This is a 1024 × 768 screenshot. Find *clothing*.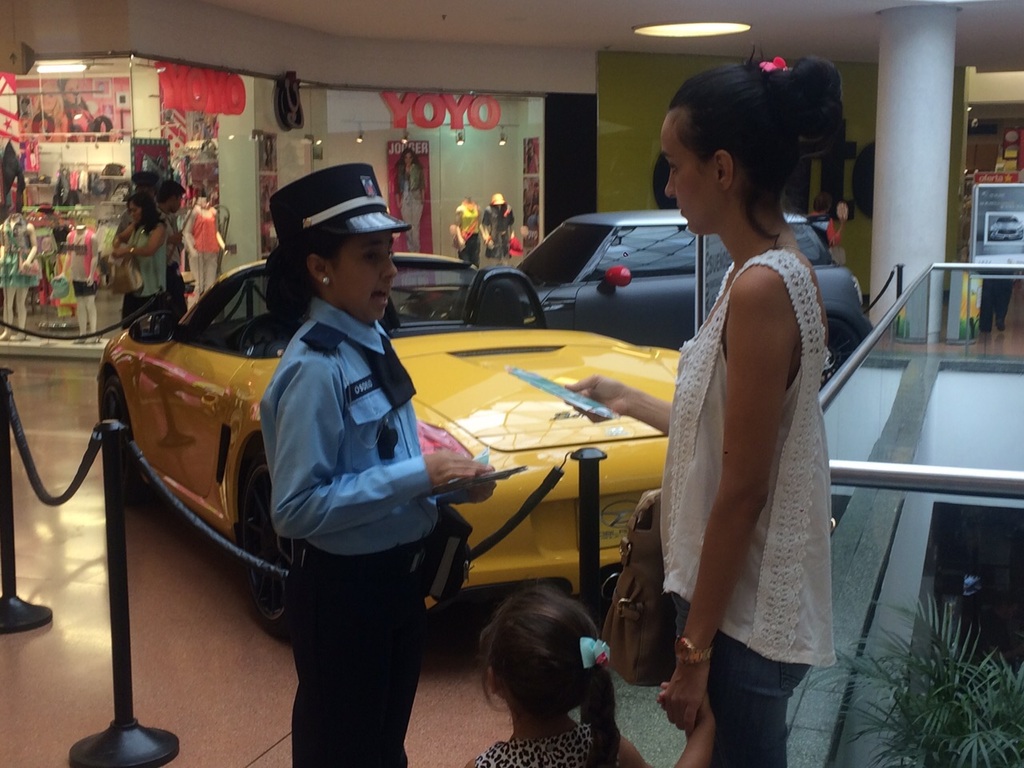
Bounding box: bbox=(526, 214, 538, 230).
